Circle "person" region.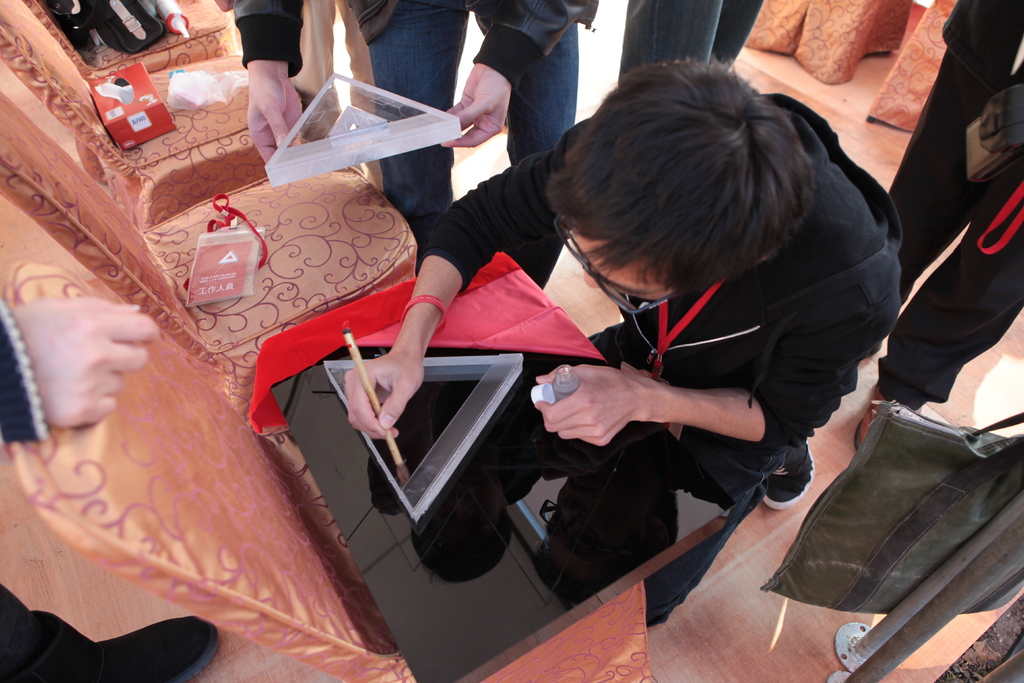
Region: bbox=[616, 0, 754, 87].
